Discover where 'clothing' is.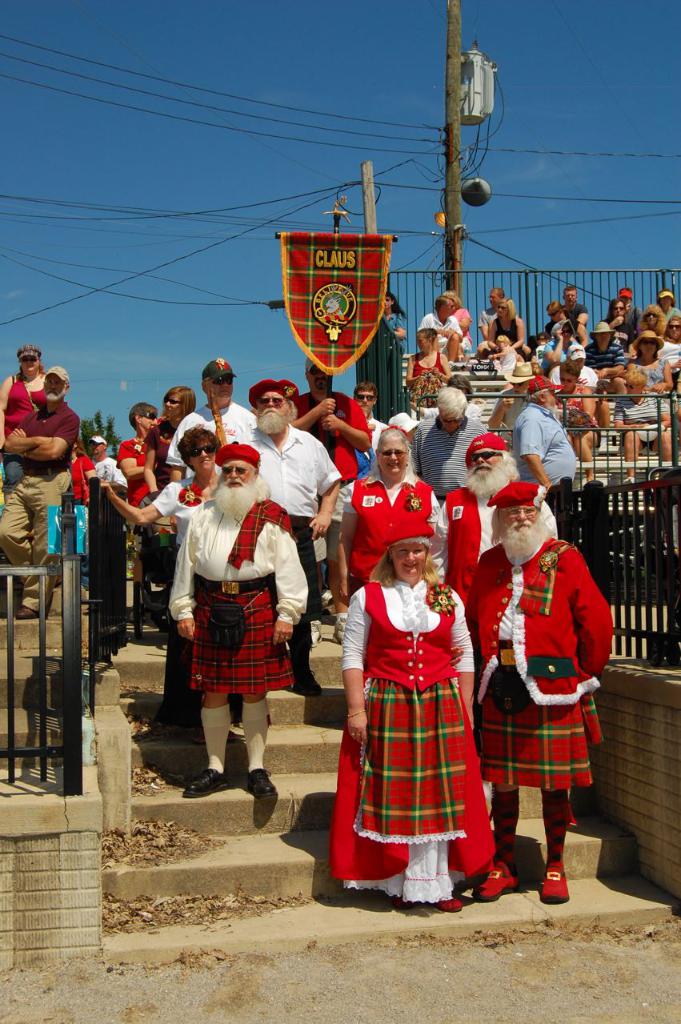
Discovered at 491,310,527,361.
